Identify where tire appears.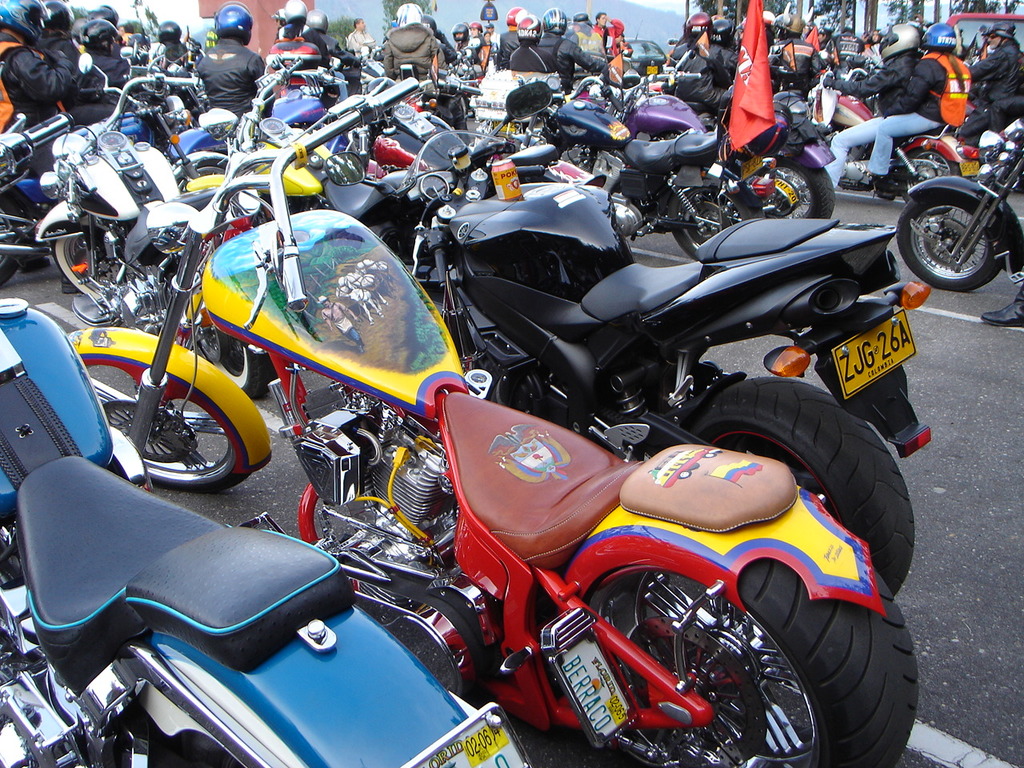
Appears at [left=196, top=326, right=280, bottom=401].
